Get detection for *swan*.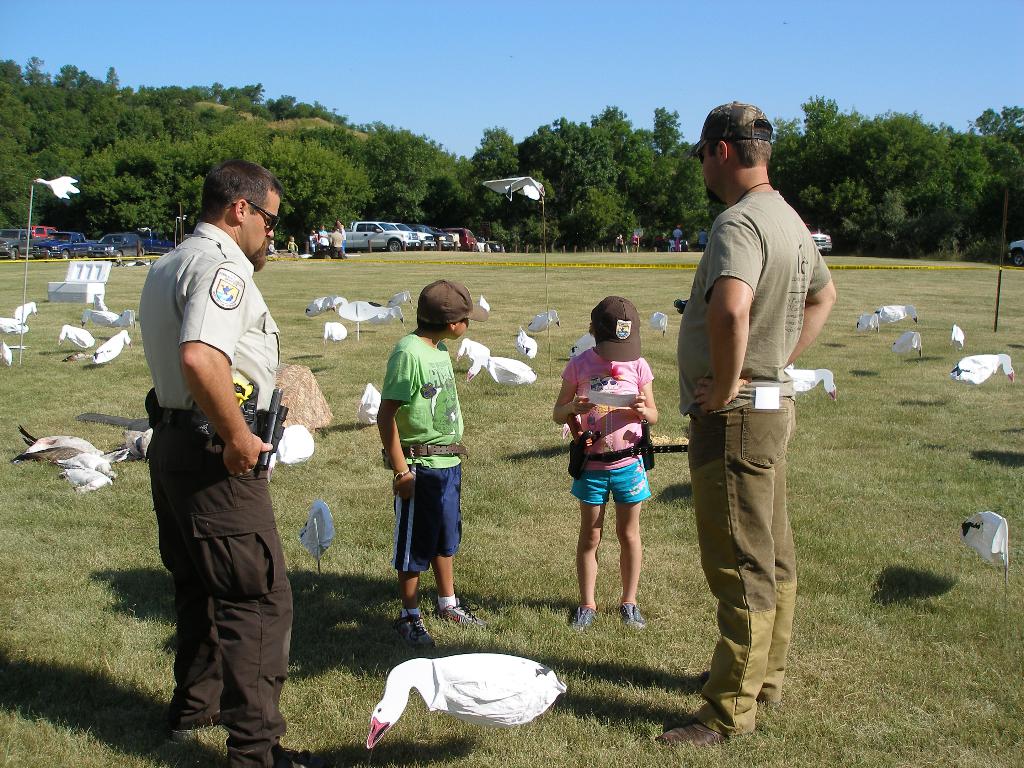
Detection: [x1=1, y1=316, x2=33, y2=336].
